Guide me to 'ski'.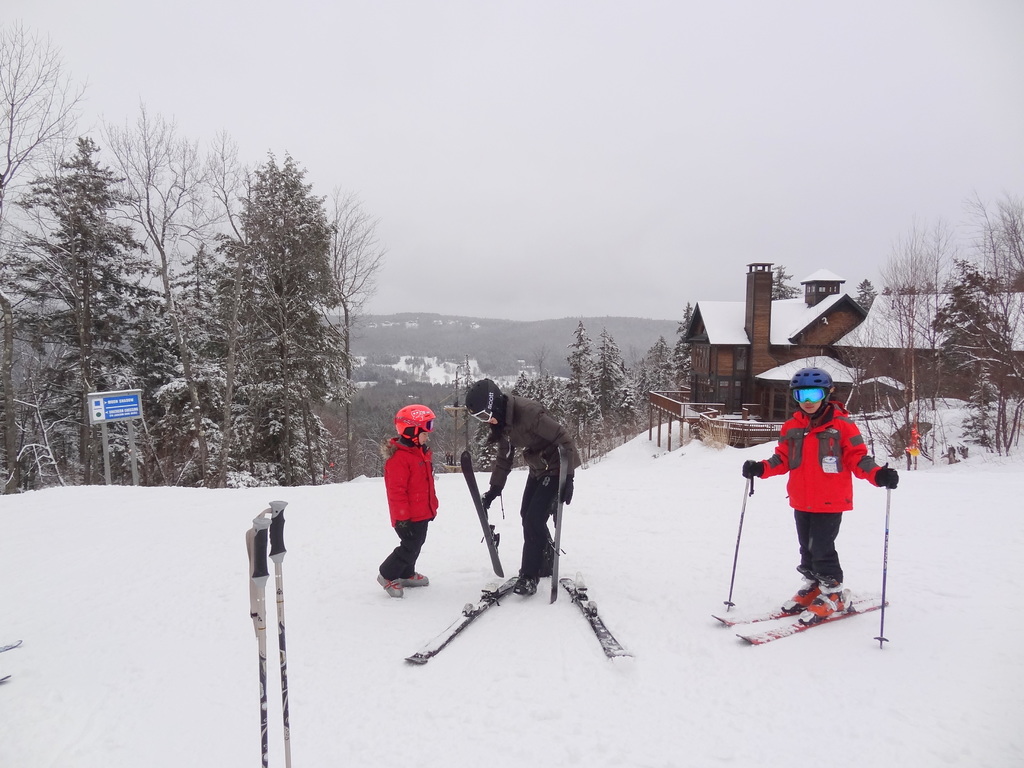
Guidance: 459:445:509:585.
